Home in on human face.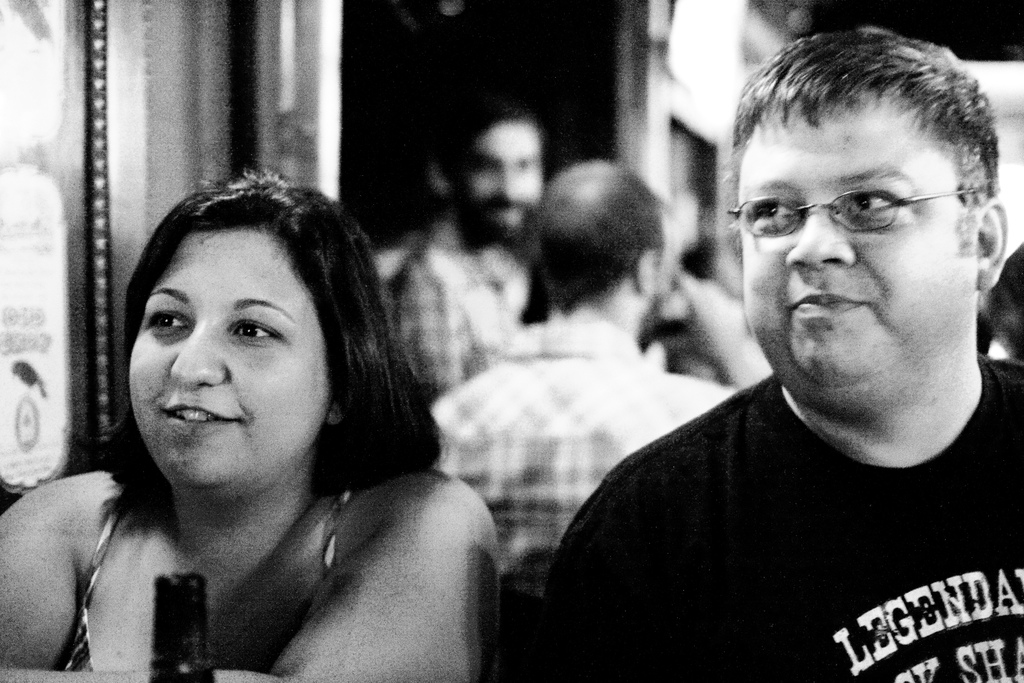
Homed in at 128, 212, 331, 510.
